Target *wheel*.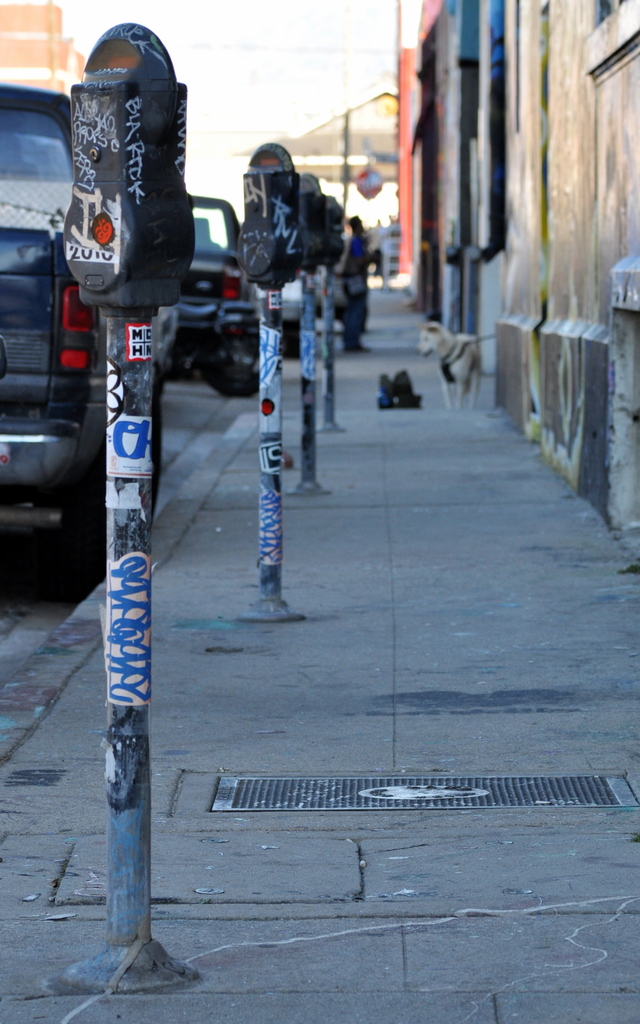
Target region: pyautogui.locateOnScreen(201, 328, 264, 400).
